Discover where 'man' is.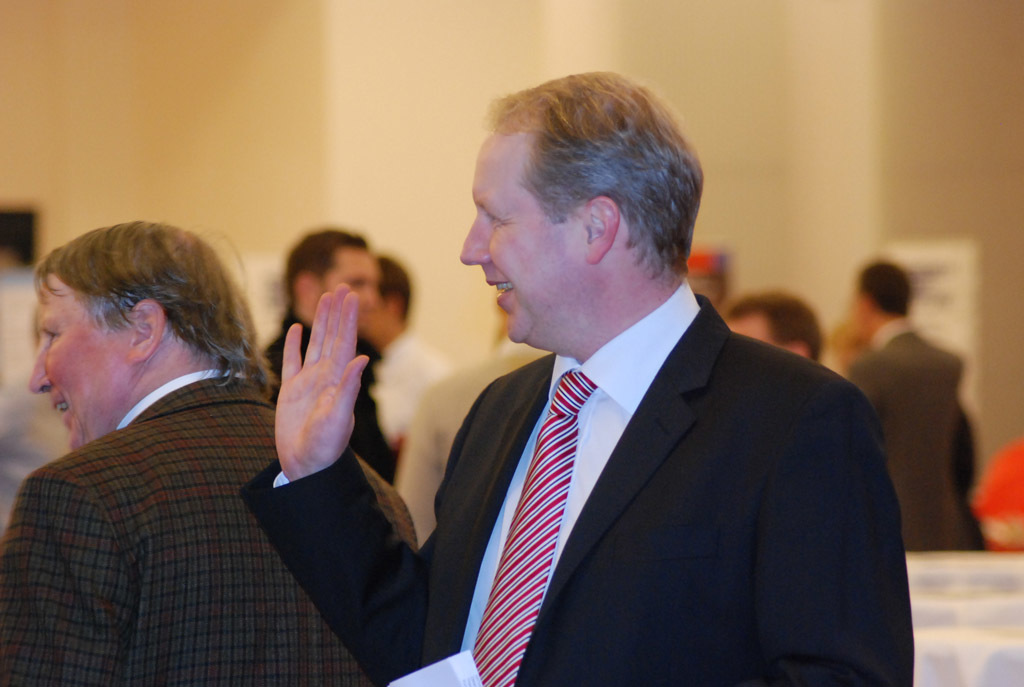
Discovered at (719, 294, 828, 366).
